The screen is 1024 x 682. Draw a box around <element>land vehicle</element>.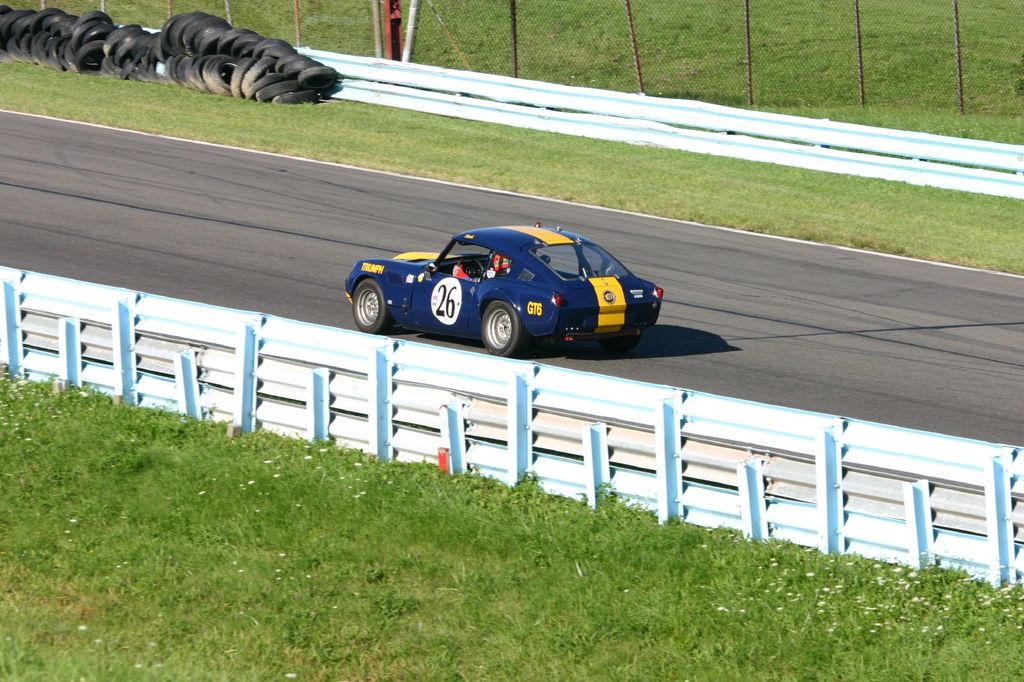
pyautogui.locateOnScreen(355, 224, 668, 357).
